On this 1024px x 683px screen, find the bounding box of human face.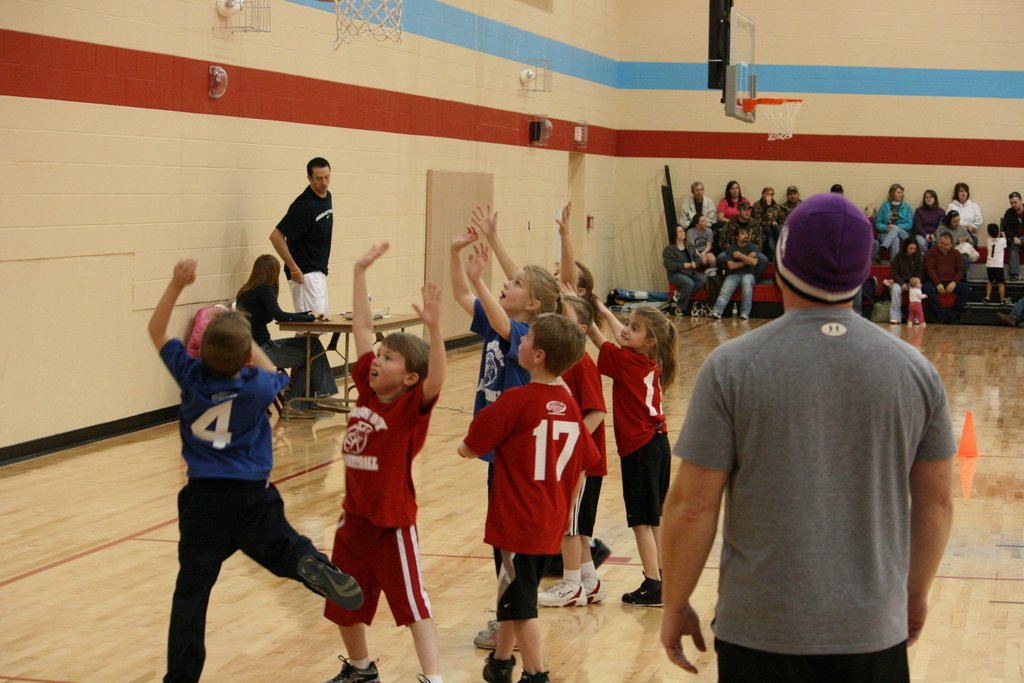
Bounding box: x1=498 y1=269 x2=530 y2=313.
